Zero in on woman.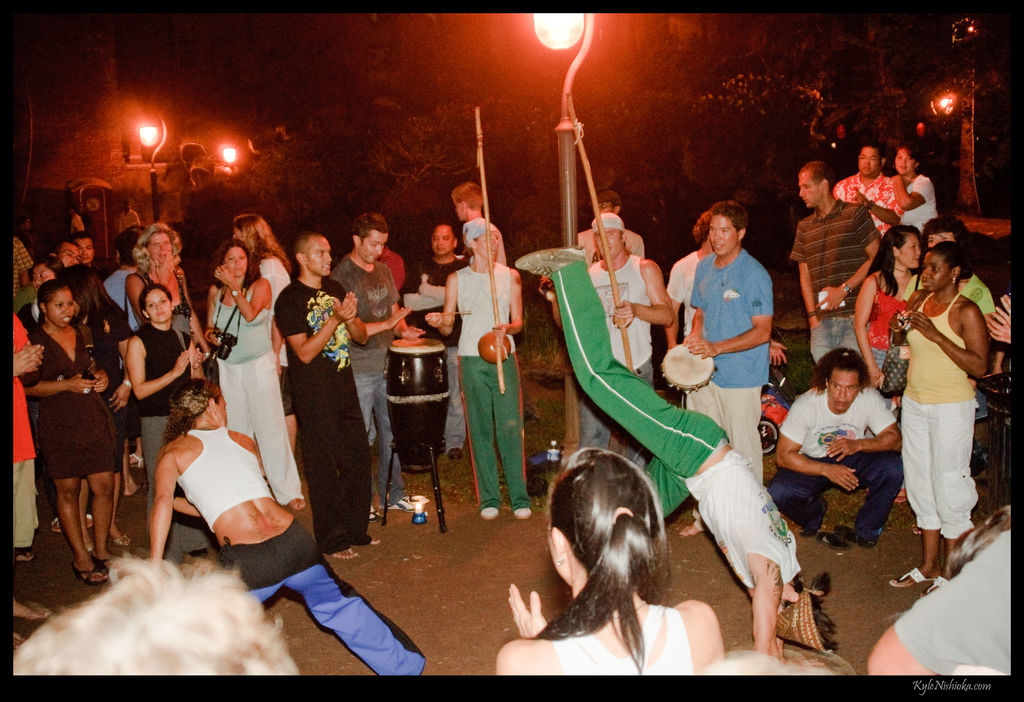
Zeroed in: locate(207, 239, 309, 512).
